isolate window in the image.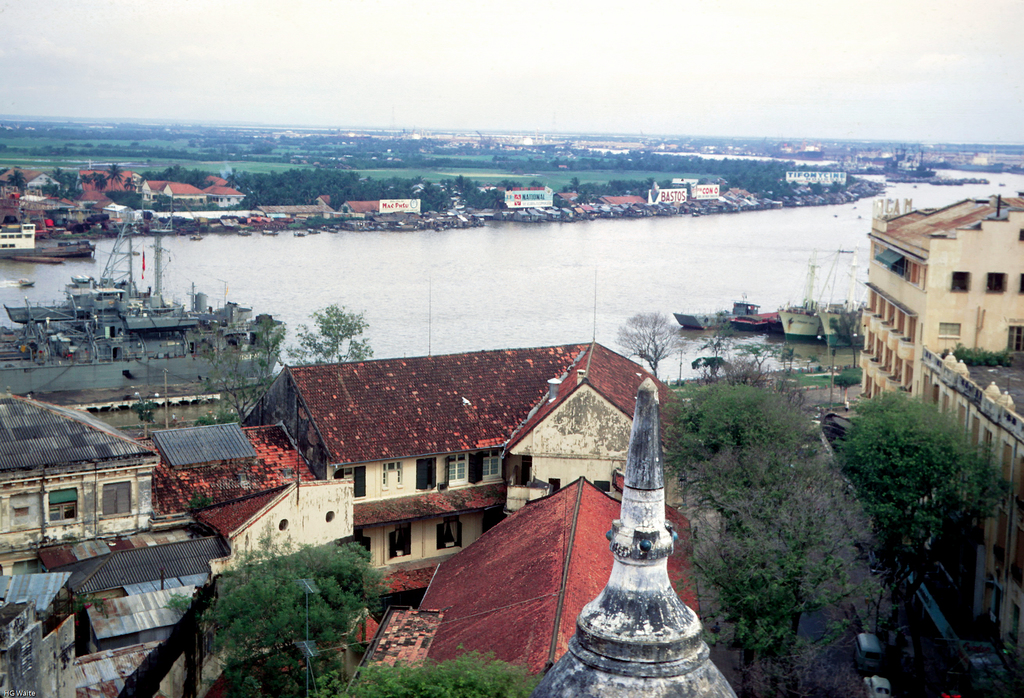
Isolated region: detection(413, 458, 437, 494).
